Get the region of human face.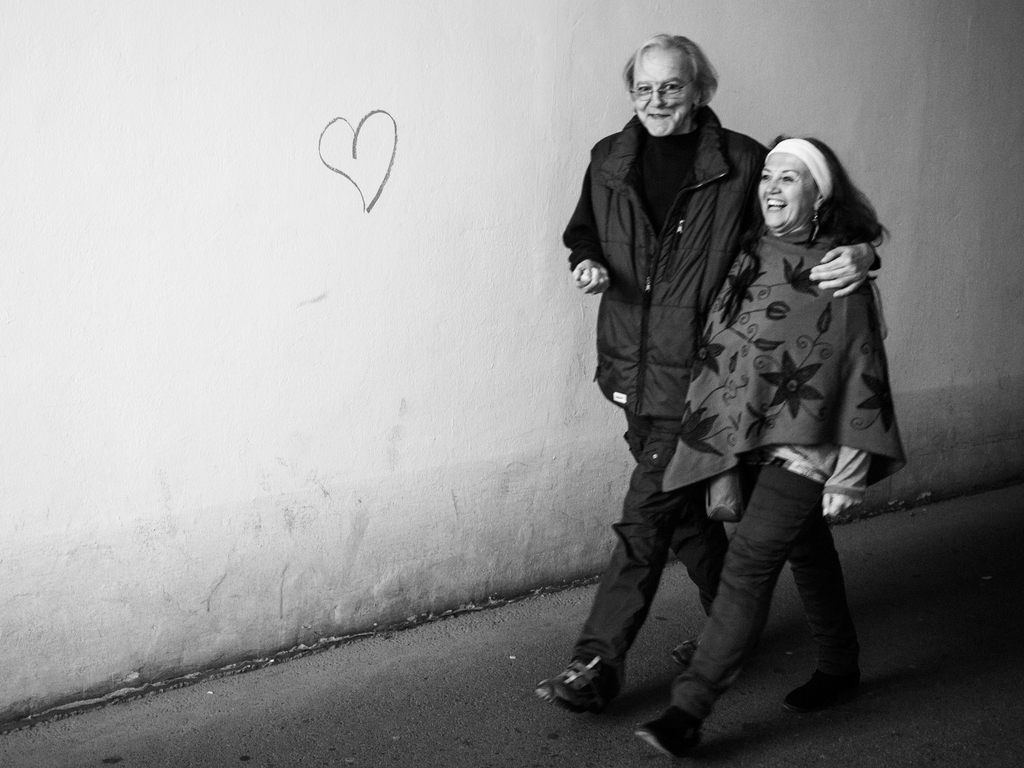
Rect(760, 152, 817, 232).
